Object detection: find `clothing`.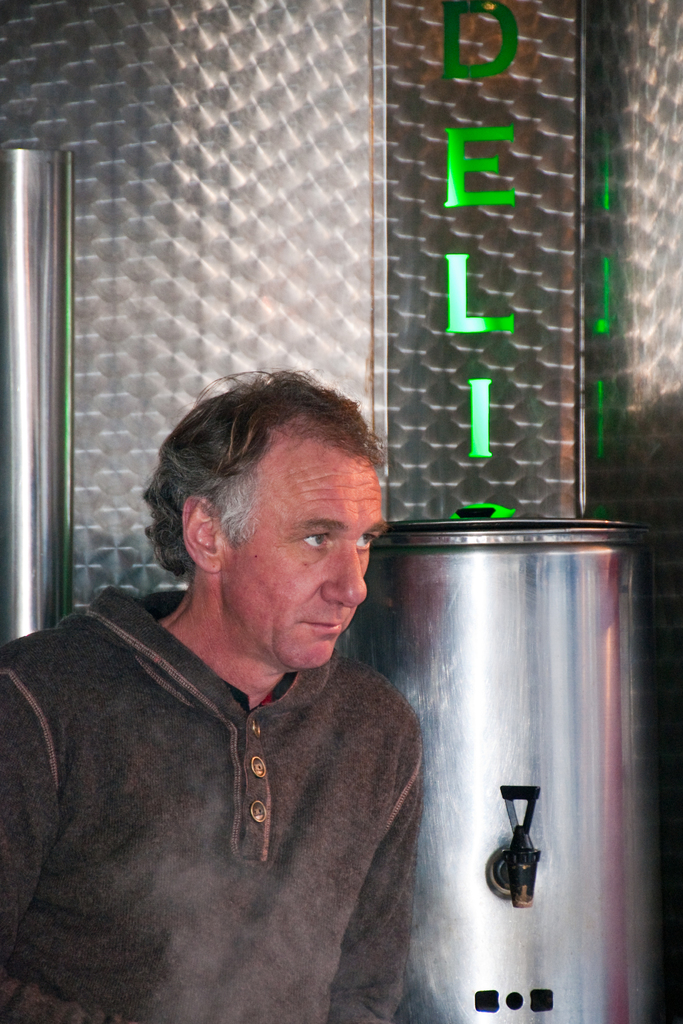
BBox(0, 566, 447, 1023).
